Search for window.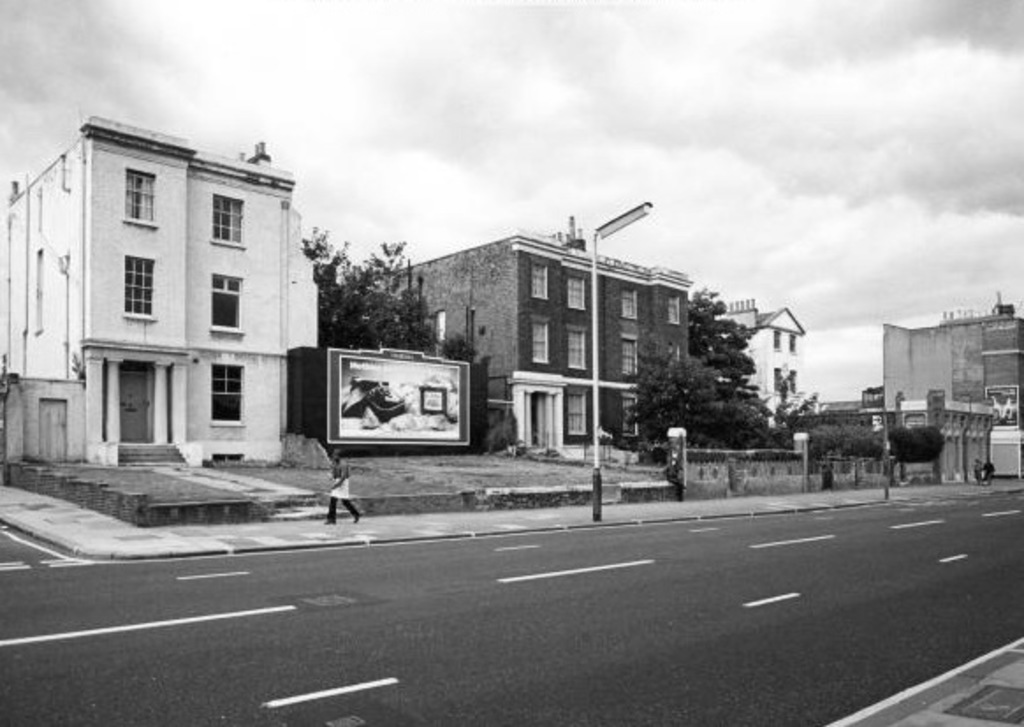
Found at select_region(206, 368, 246, 421).
